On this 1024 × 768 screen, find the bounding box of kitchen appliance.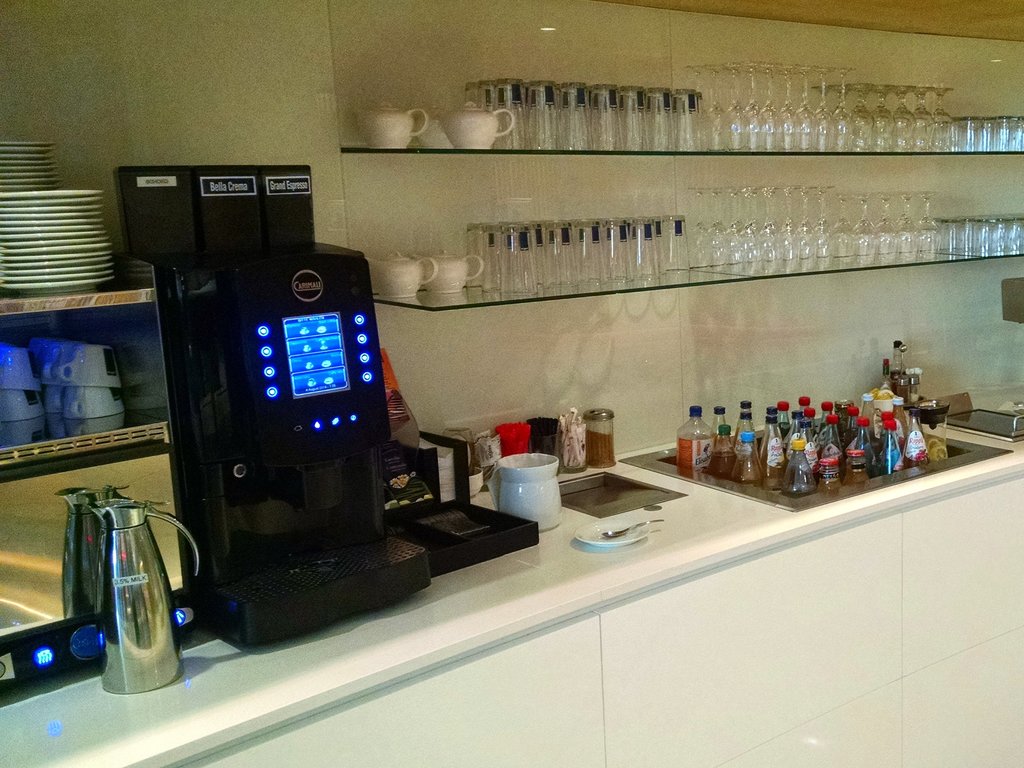
Bounding box: locate(113, 165, 430, 647).
